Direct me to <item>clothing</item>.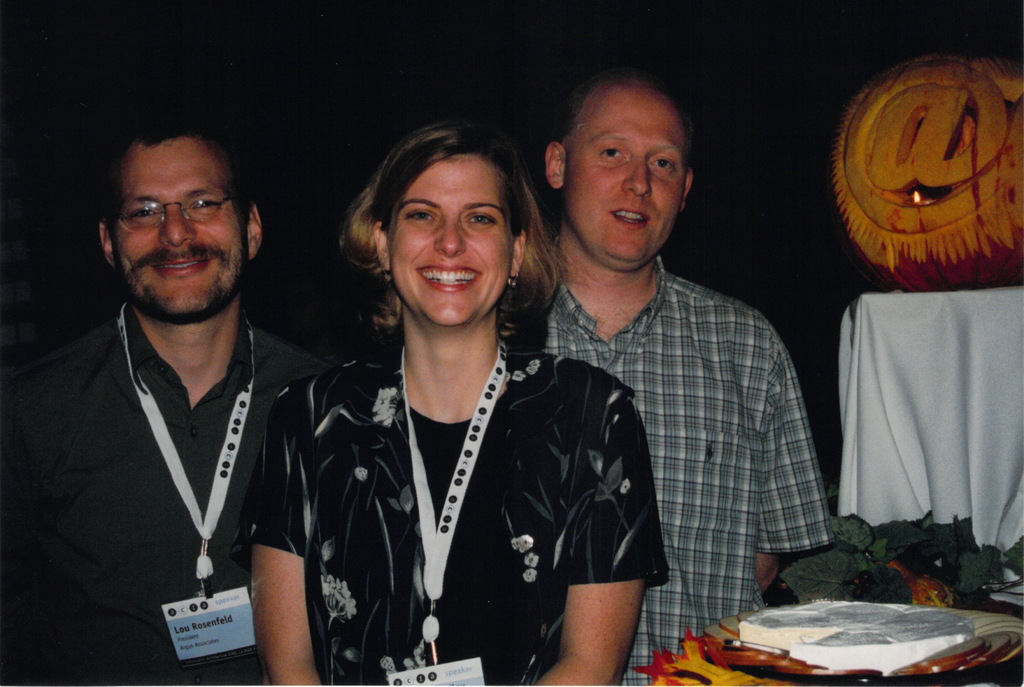
Direction: bbox=(0, 301, 333, 686).
